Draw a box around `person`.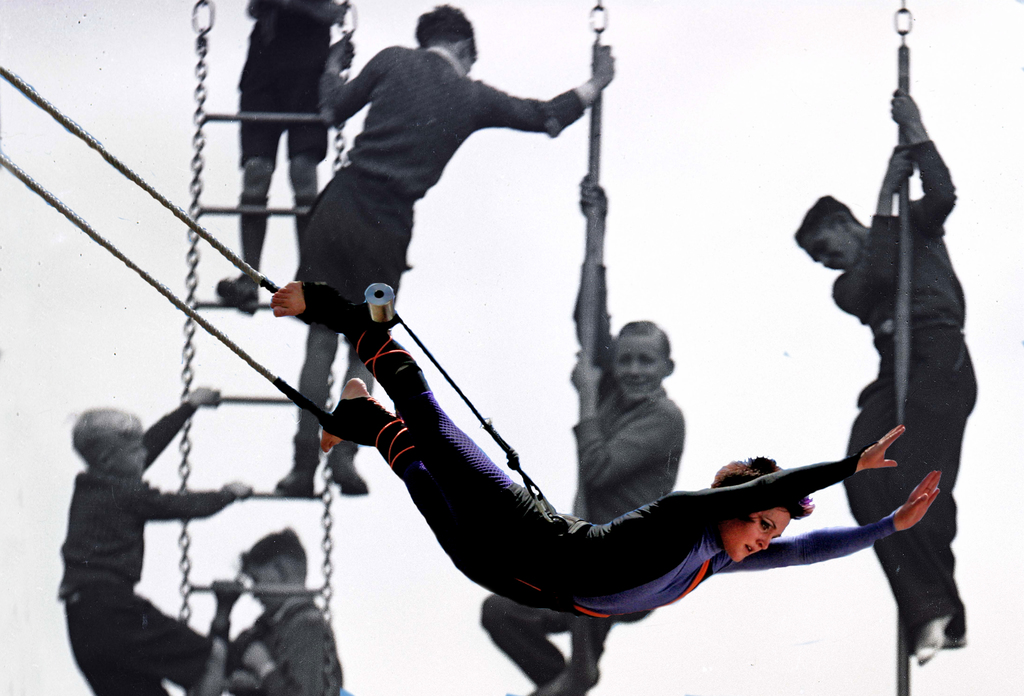
{"x1": 51, "y1": 384, "x2": 236, "y2": 695}.
